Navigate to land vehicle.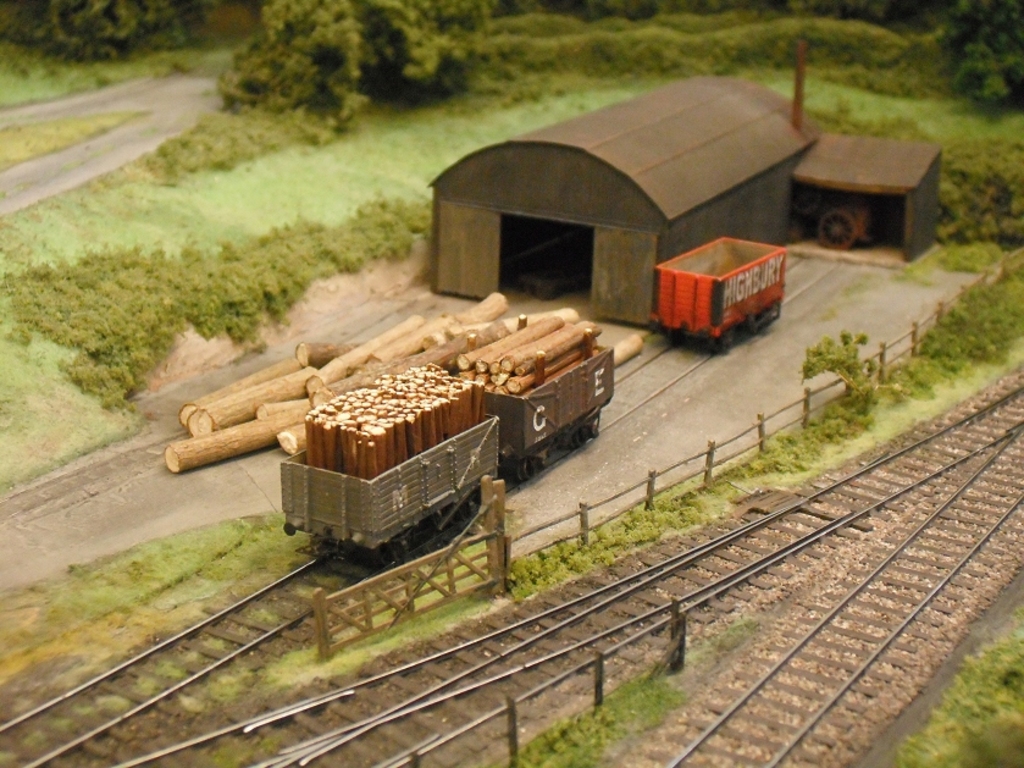
Navigation target: bbox=[278, 341, 615, 564].
